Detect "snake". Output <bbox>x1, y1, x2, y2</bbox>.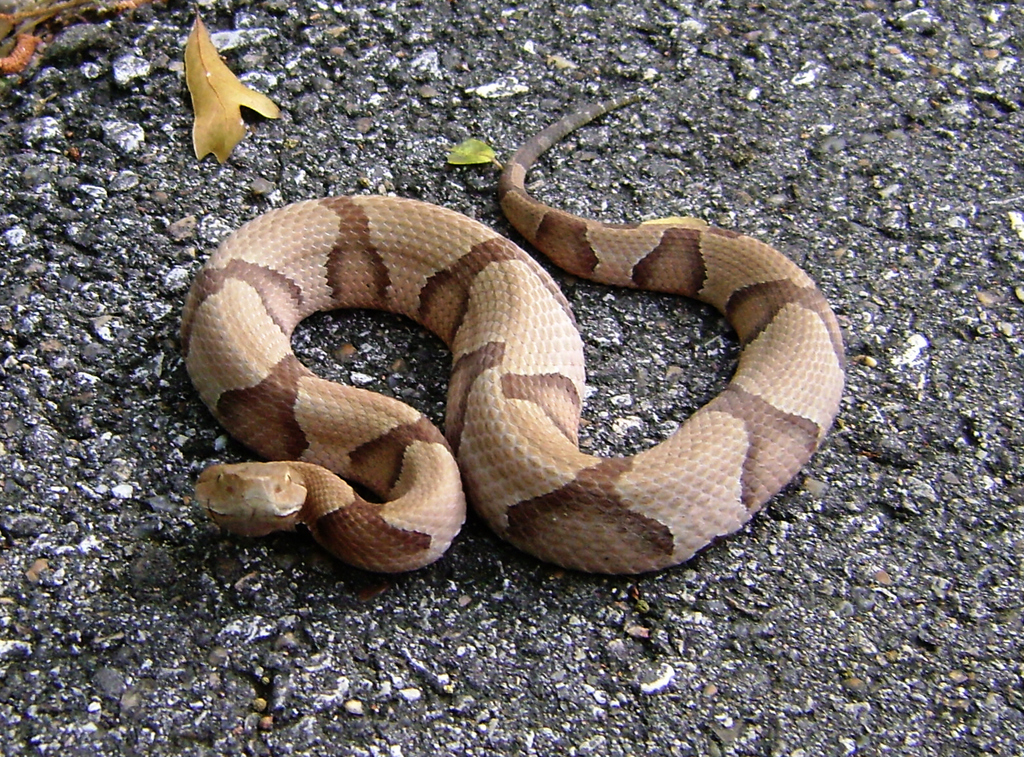
<bbox>178, 93, 850, 577</bbox>.
